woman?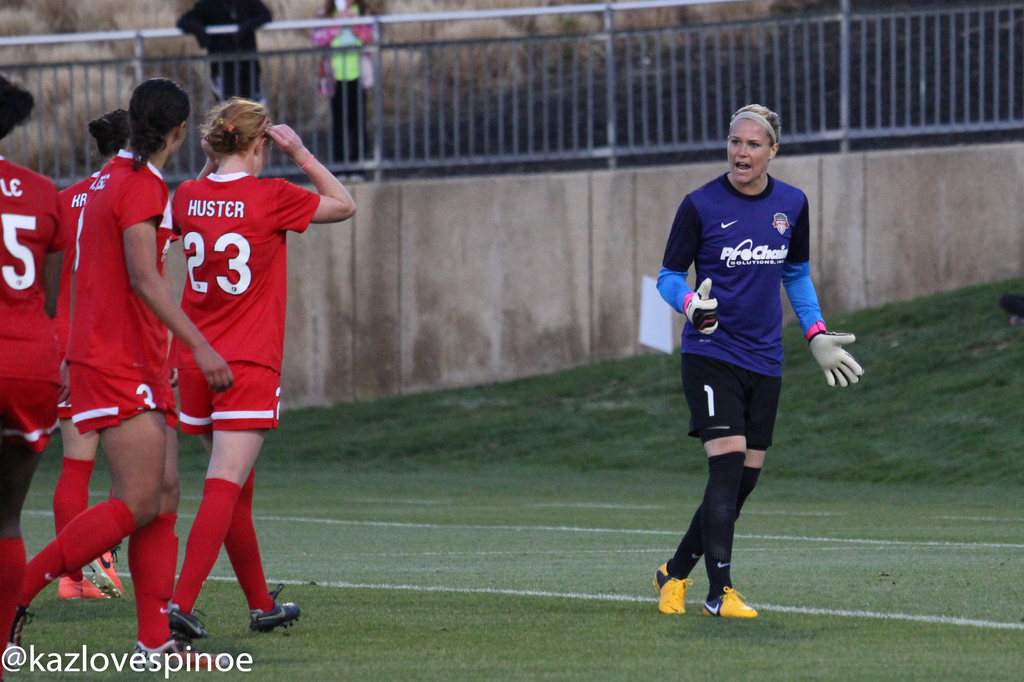
{"left": 52, "top": 109, "right": 180, "bottom": 606}
